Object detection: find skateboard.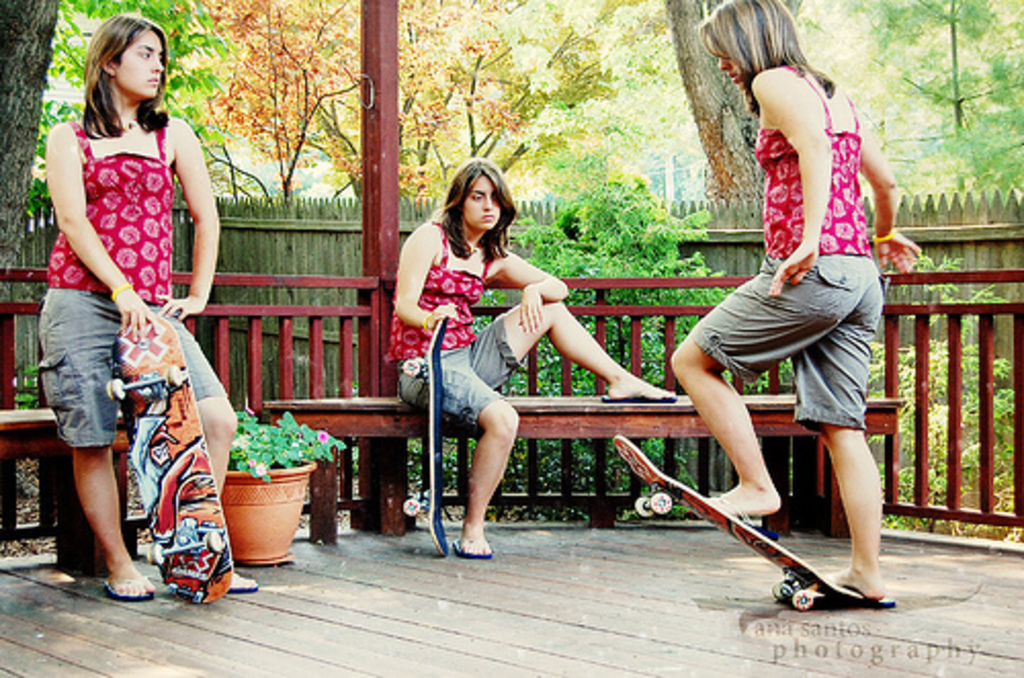
580 442 950 623.
